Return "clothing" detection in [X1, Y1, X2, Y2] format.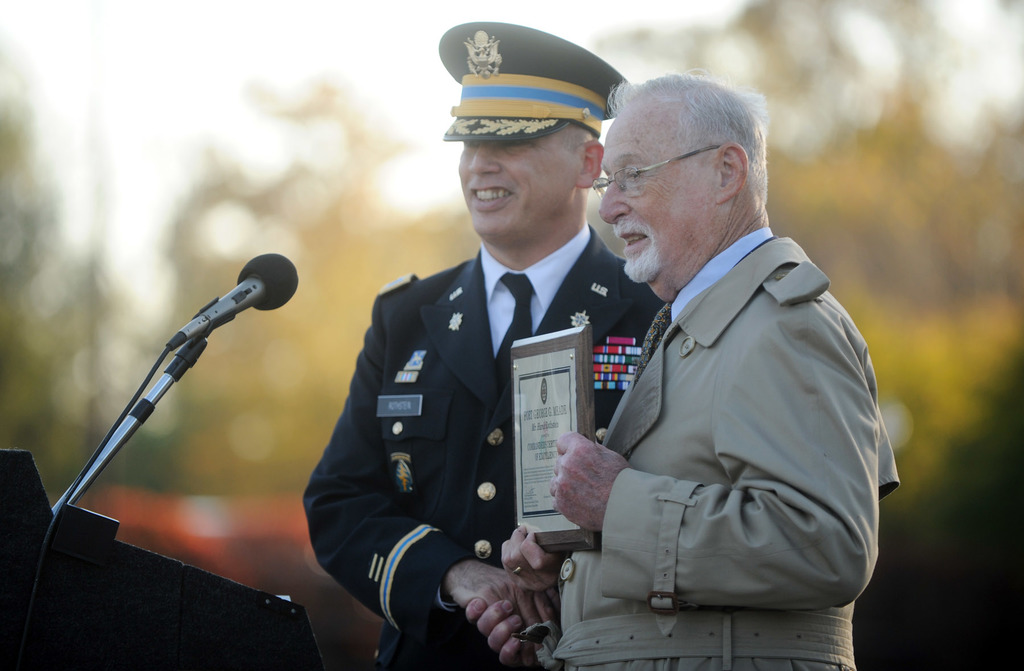
[539, 225, 900, 652].
